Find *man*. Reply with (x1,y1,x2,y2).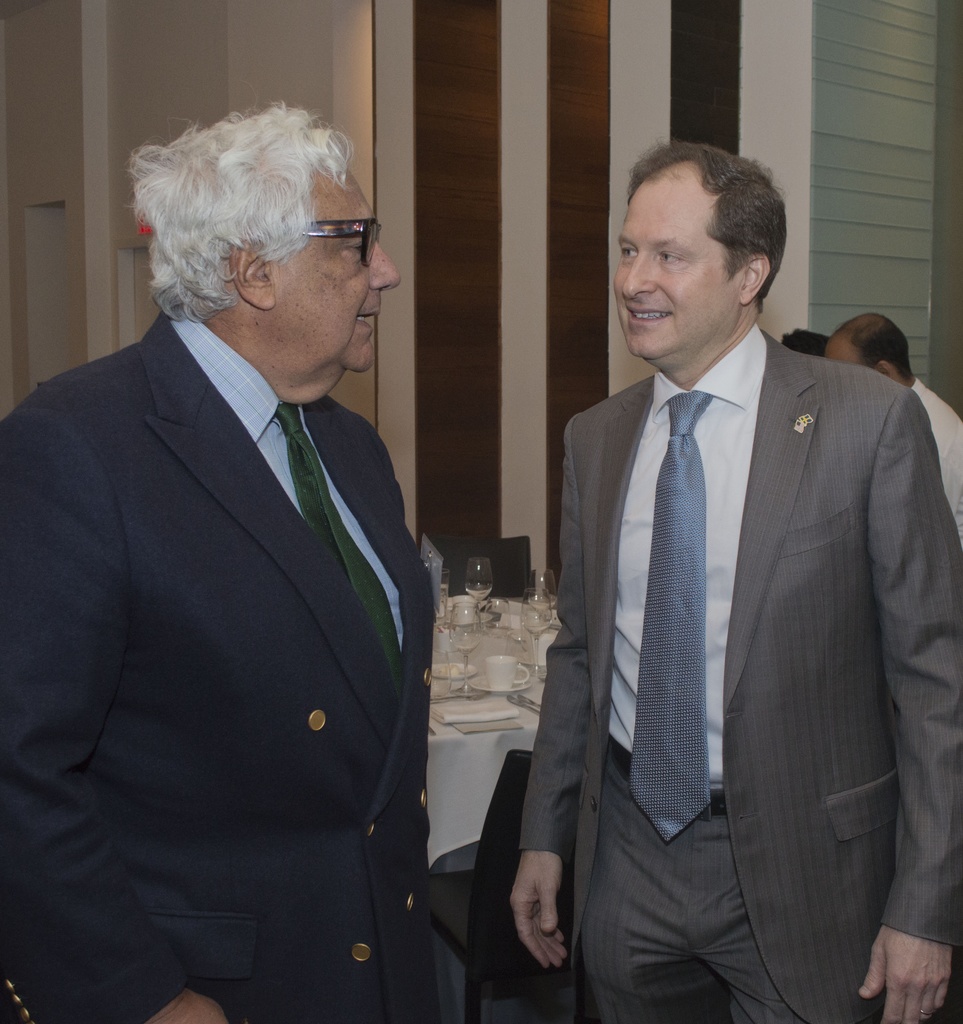
(831,312,962,547).
